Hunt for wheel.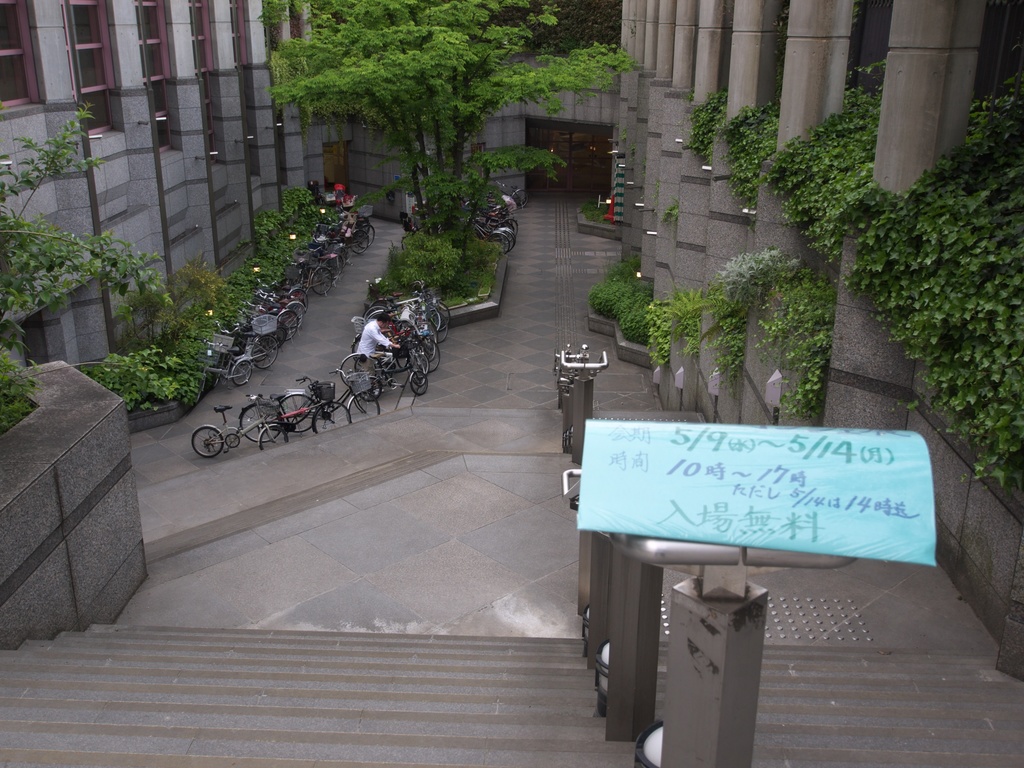
Hunted down at select_region(502, 217, 521, 239).
